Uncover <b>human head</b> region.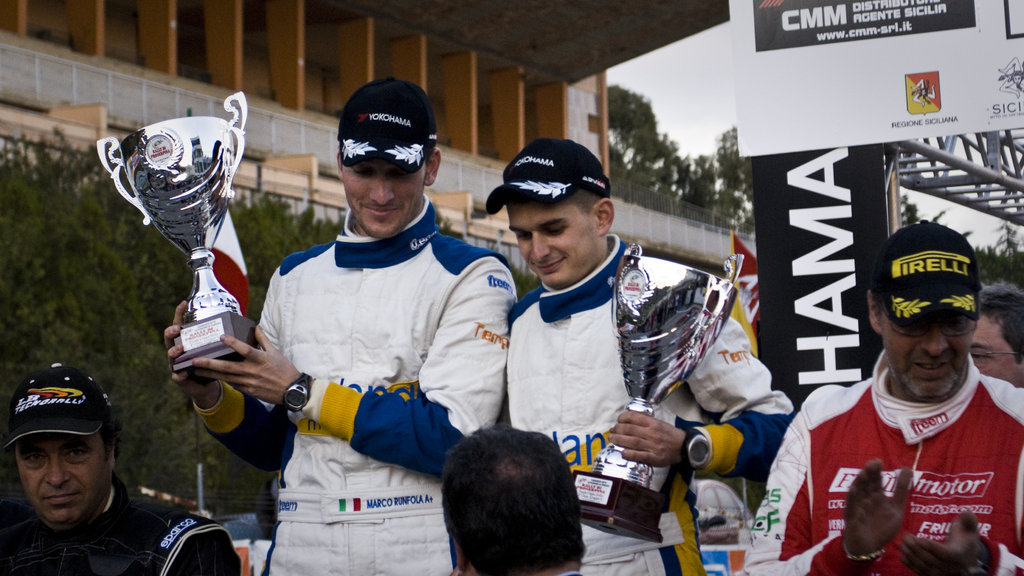
Uncovered: box(449, 420, 584, 575).
